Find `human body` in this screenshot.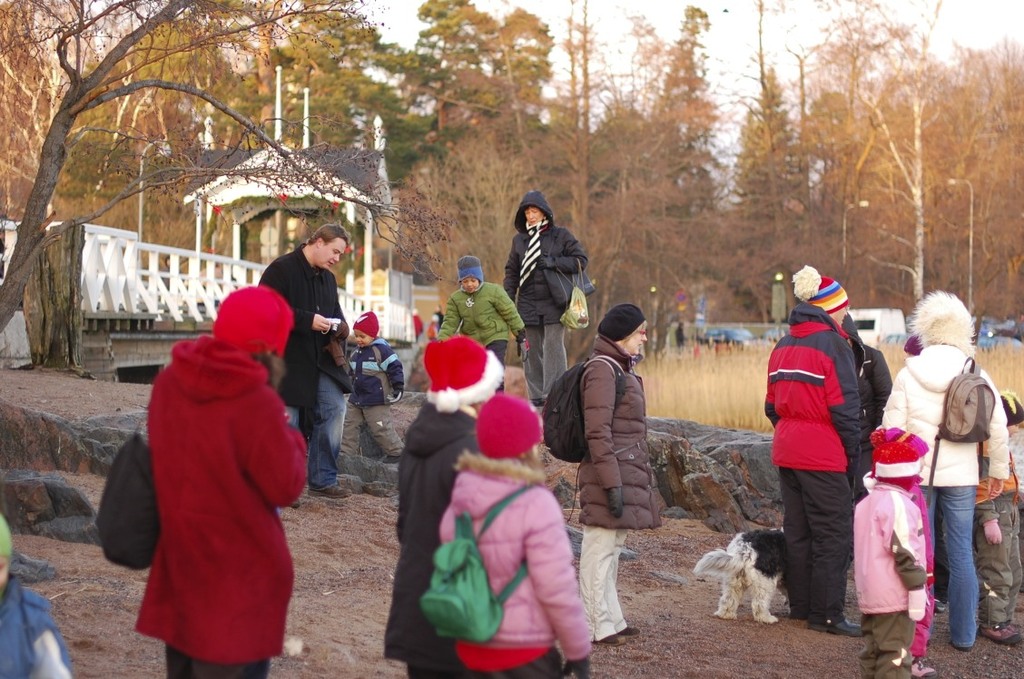
The bounding box for `human body` is <region>444, 286, 525, 386</region>.
